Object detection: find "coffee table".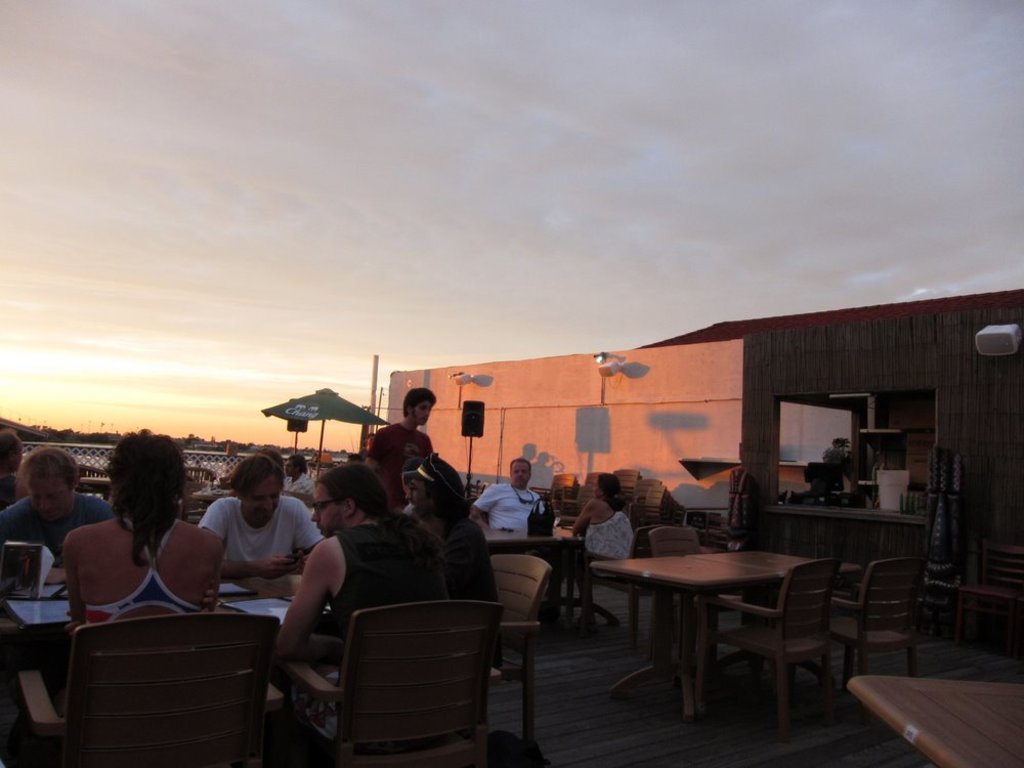
select_region(485, 518, 585, 620).
